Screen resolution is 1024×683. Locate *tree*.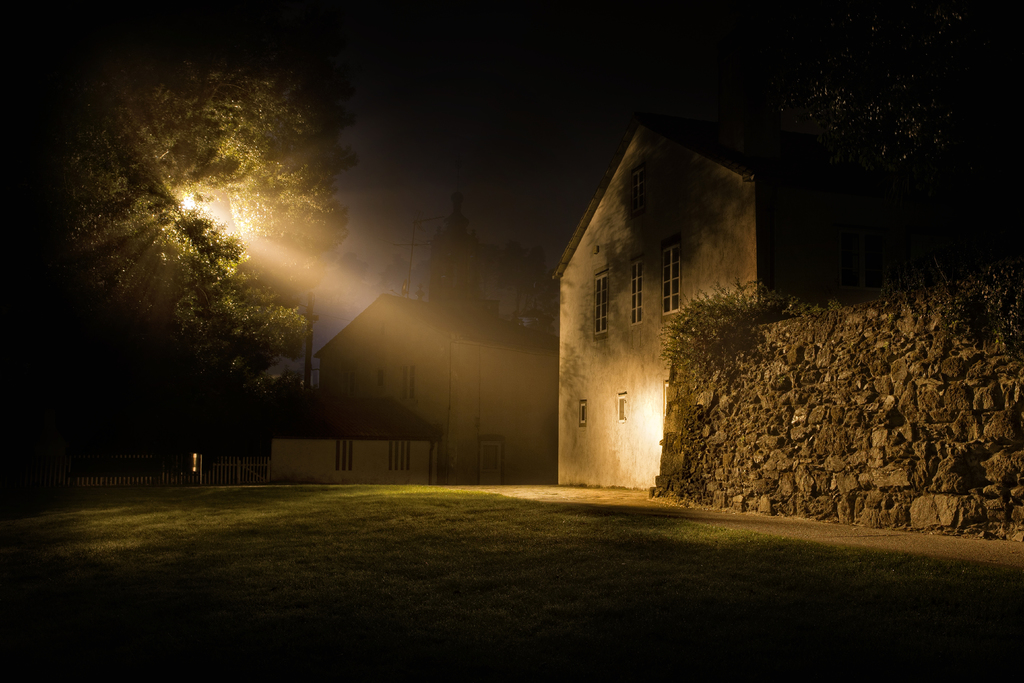
[x1=488, y1=238, x2=555, y2=327].
